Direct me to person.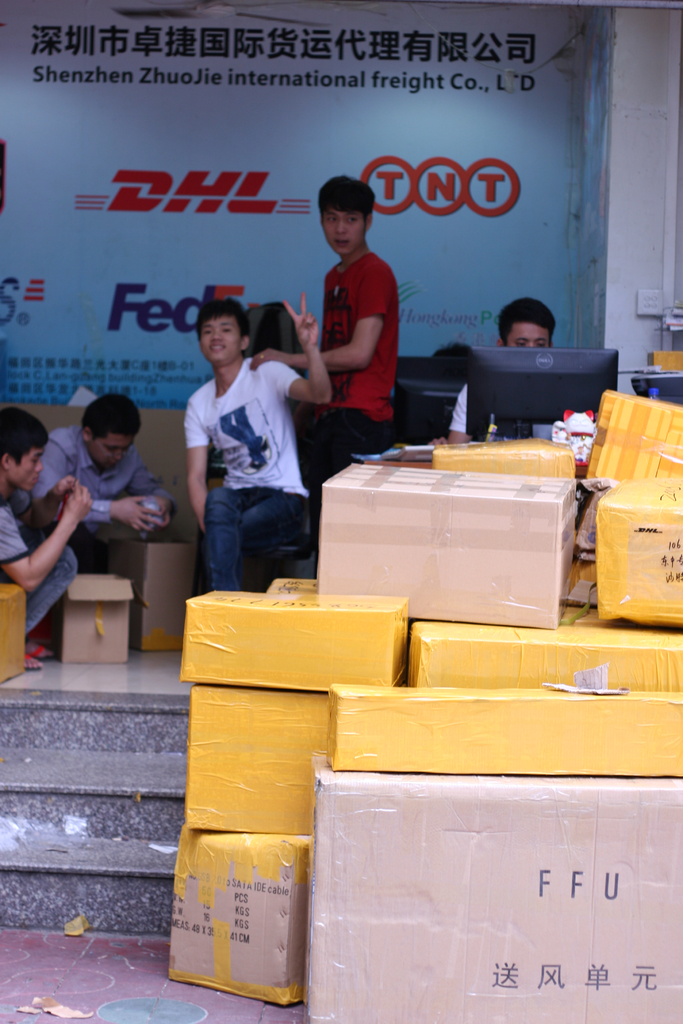
Direction: 176/292/335/595.
